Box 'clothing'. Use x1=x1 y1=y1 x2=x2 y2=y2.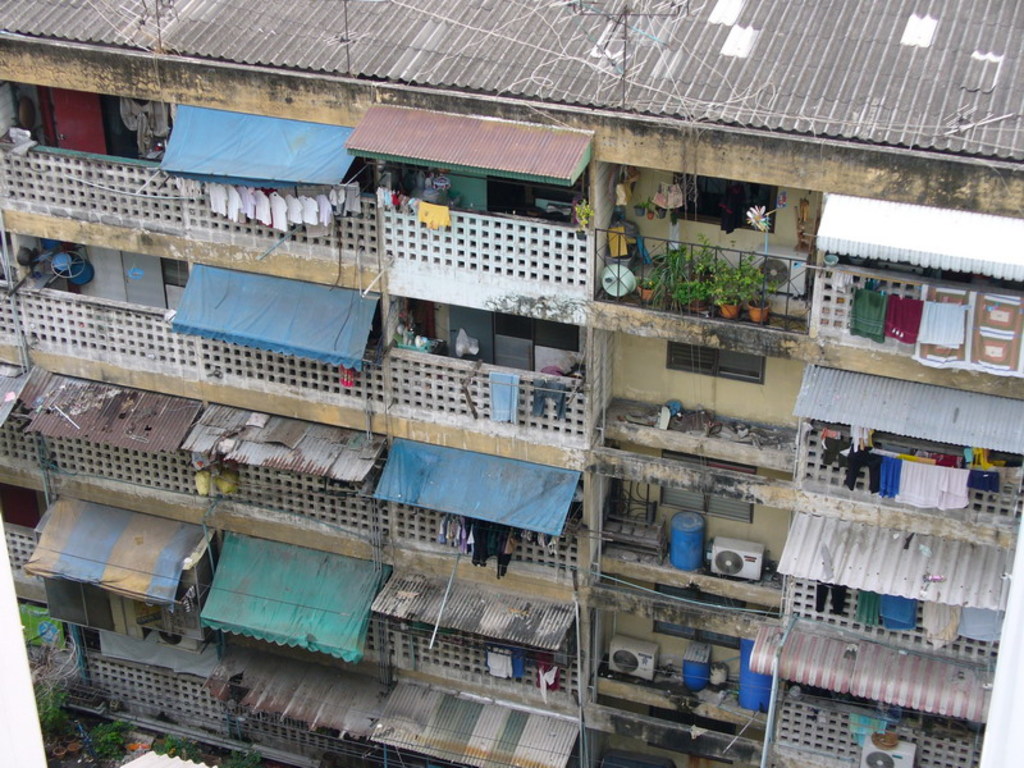
x1=285 y1=196 x2=300 y2=228.
